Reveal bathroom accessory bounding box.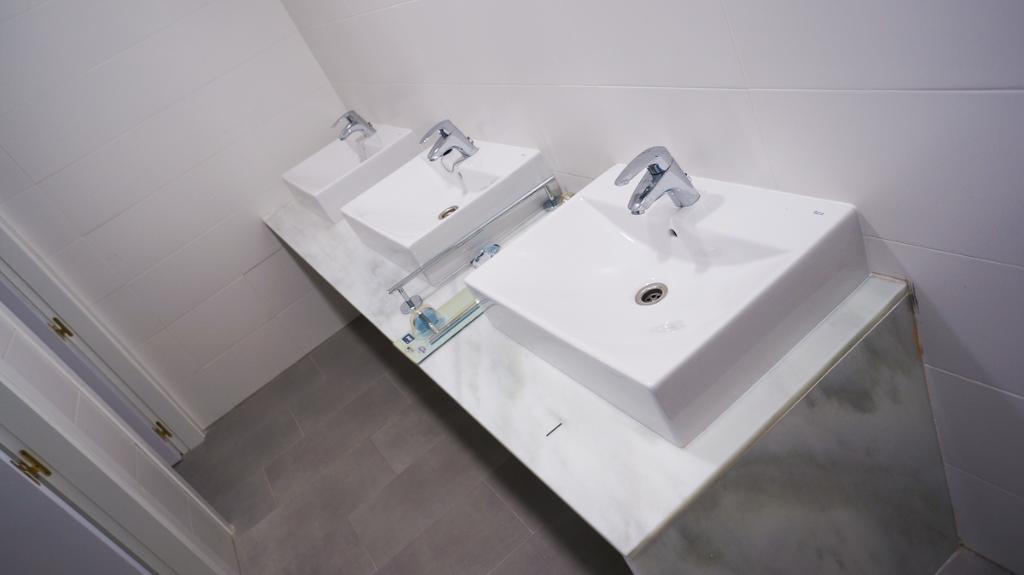
Revealed: 410,192,576,343.
